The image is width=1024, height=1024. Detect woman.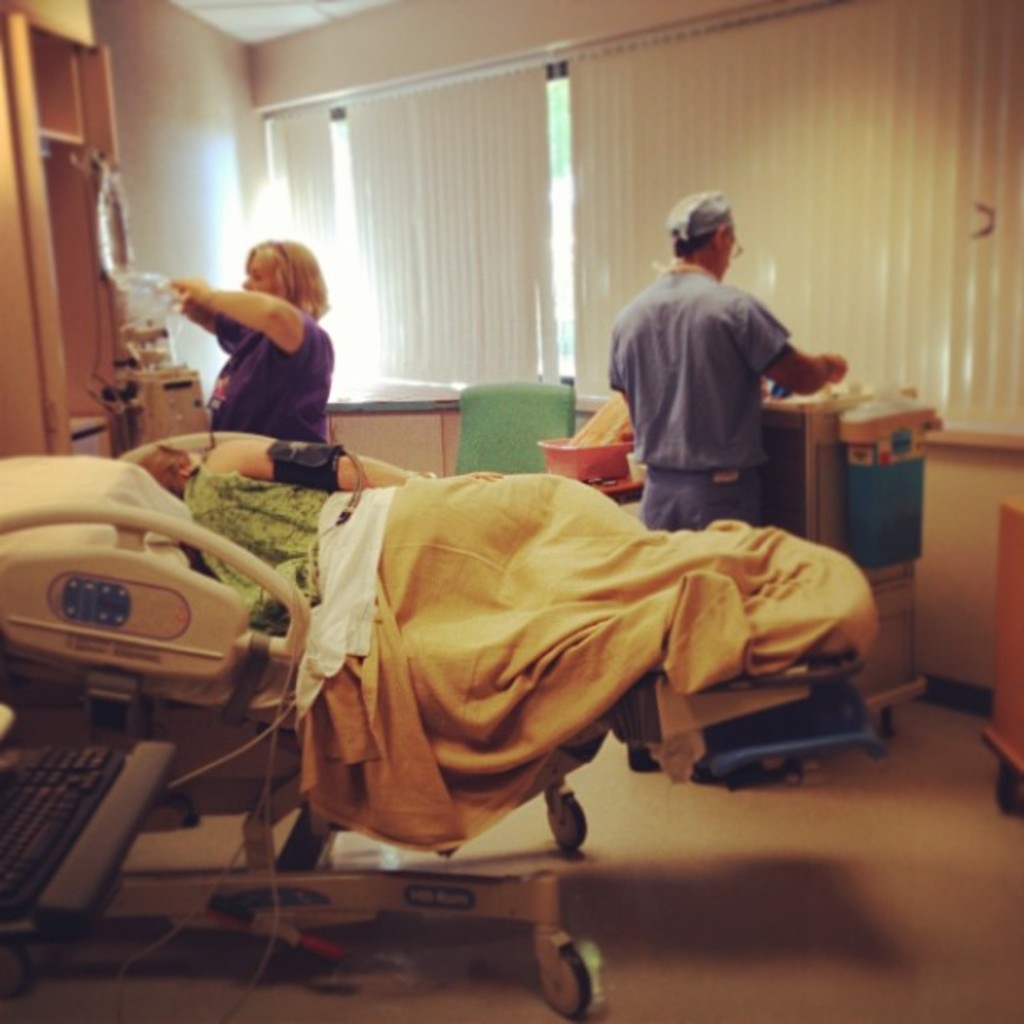
Detection: crop(167, 243, 335, 443).
